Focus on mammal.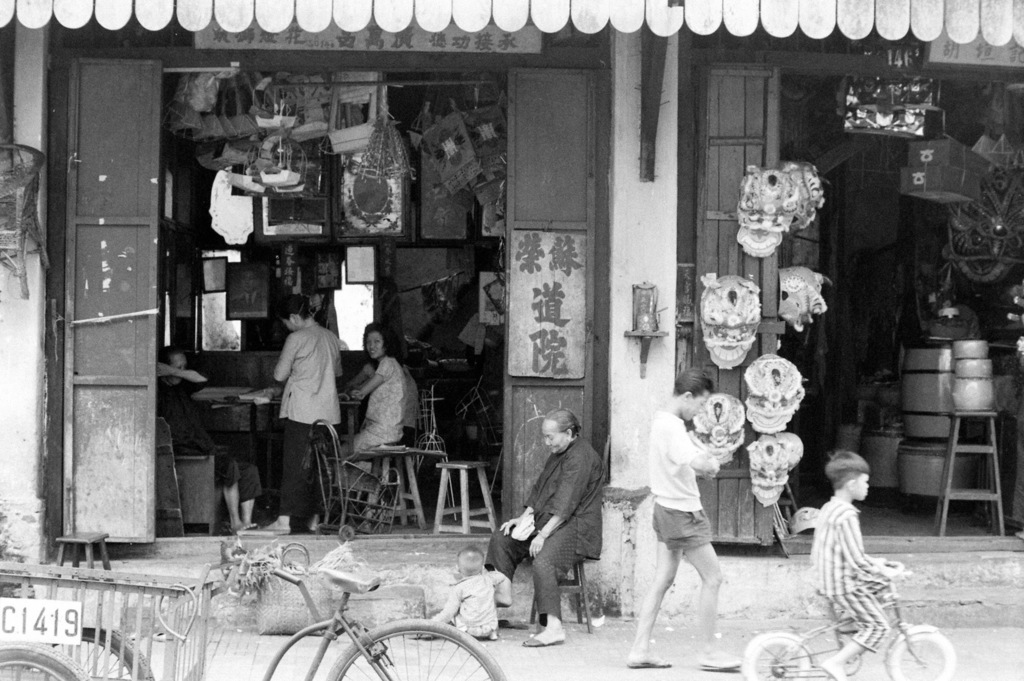
Focused at (x1=627, y1=363, x2=744, y2=672).
